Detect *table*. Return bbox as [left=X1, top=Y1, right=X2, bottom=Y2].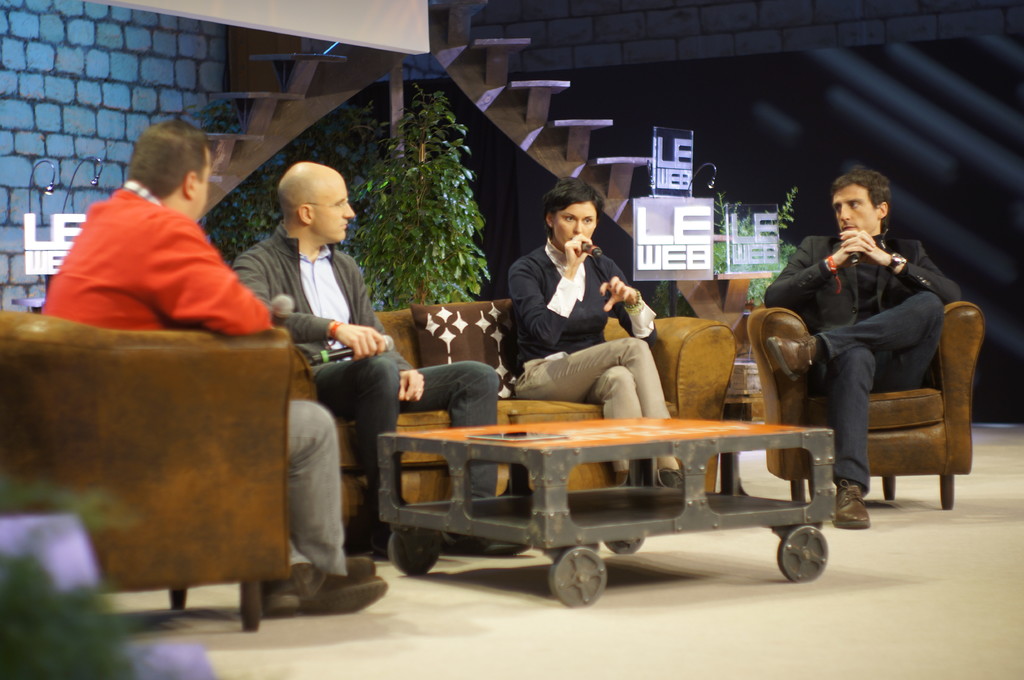
[left=355, top=406, right=852, bottom=606].
